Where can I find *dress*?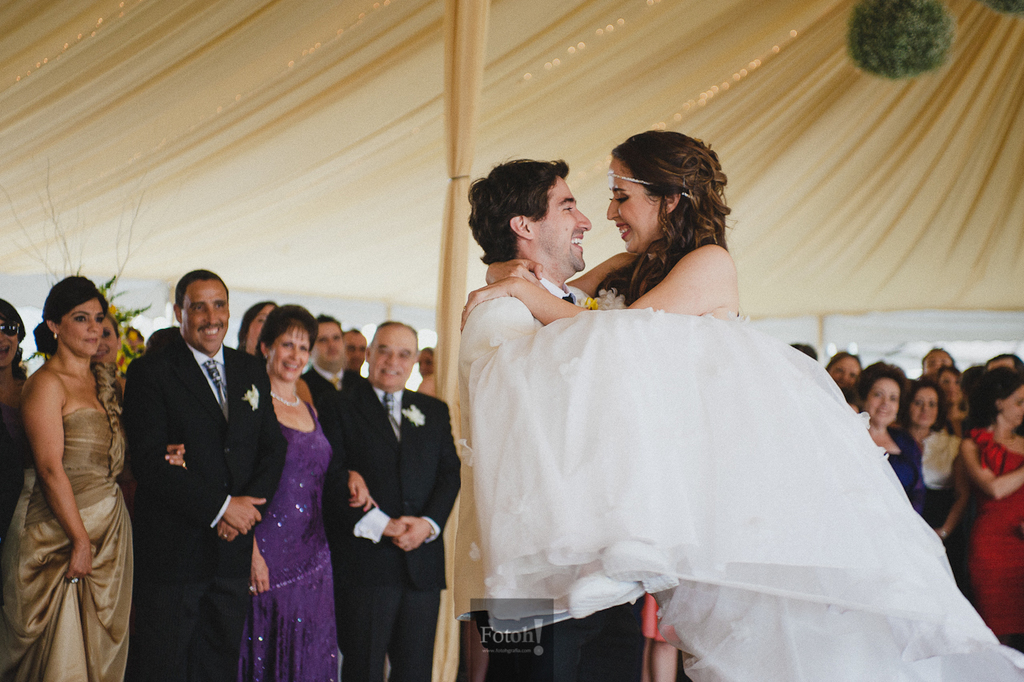
You can find it at (470,287,1023,681).
